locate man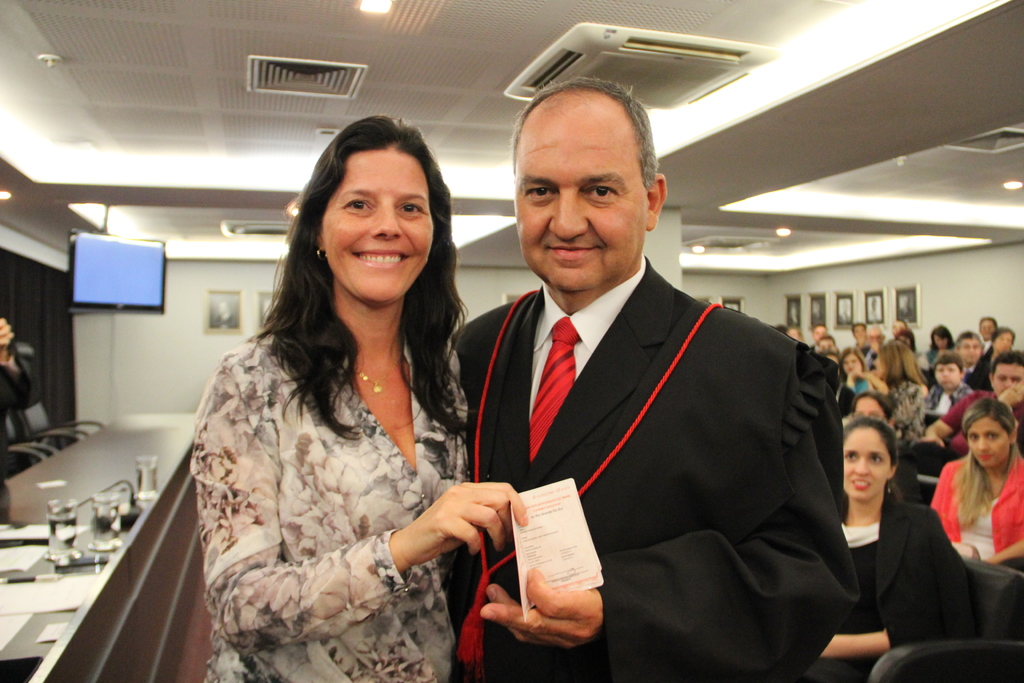
854,328,885,365
